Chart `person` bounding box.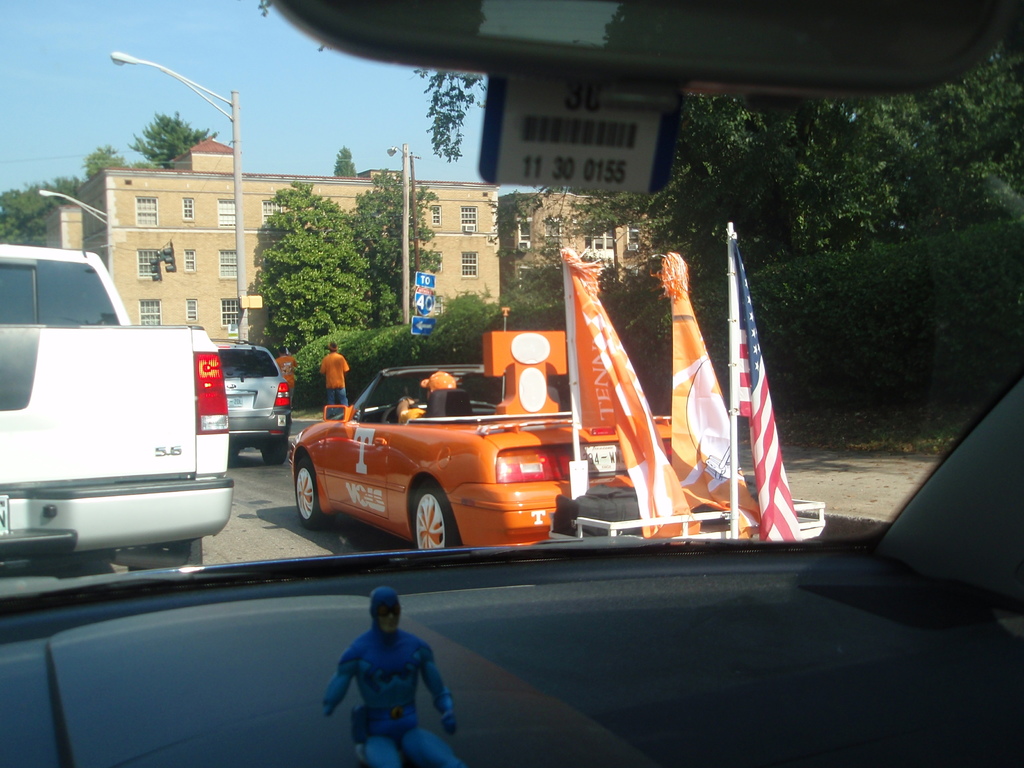
Charted: [278, 343, 298, 389].
